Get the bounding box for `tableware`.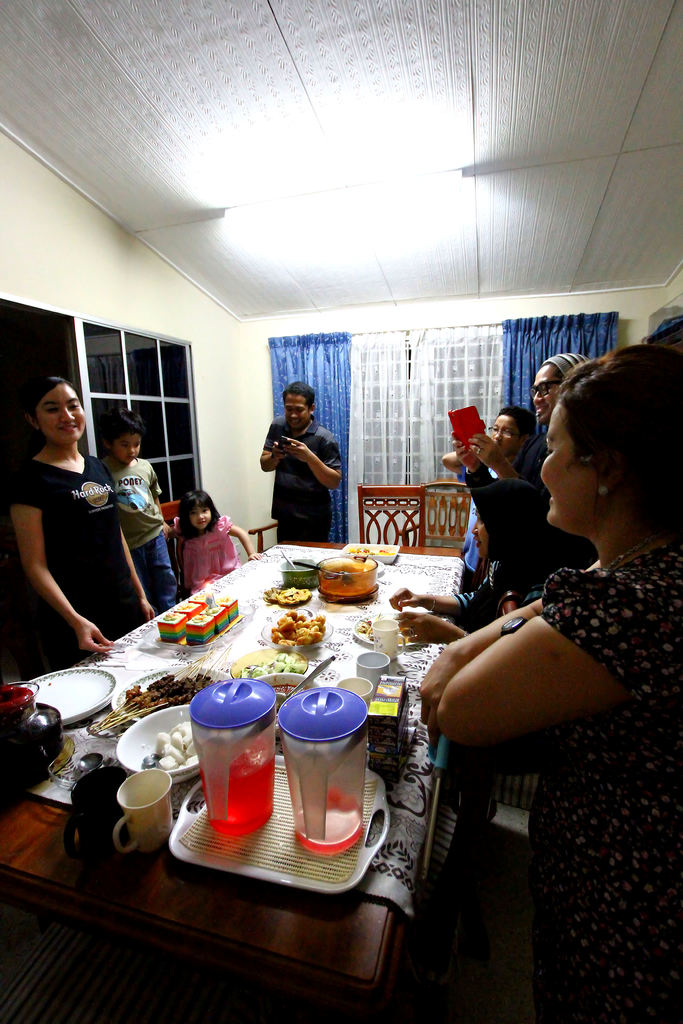
<box>24,670,120,728</box>.
